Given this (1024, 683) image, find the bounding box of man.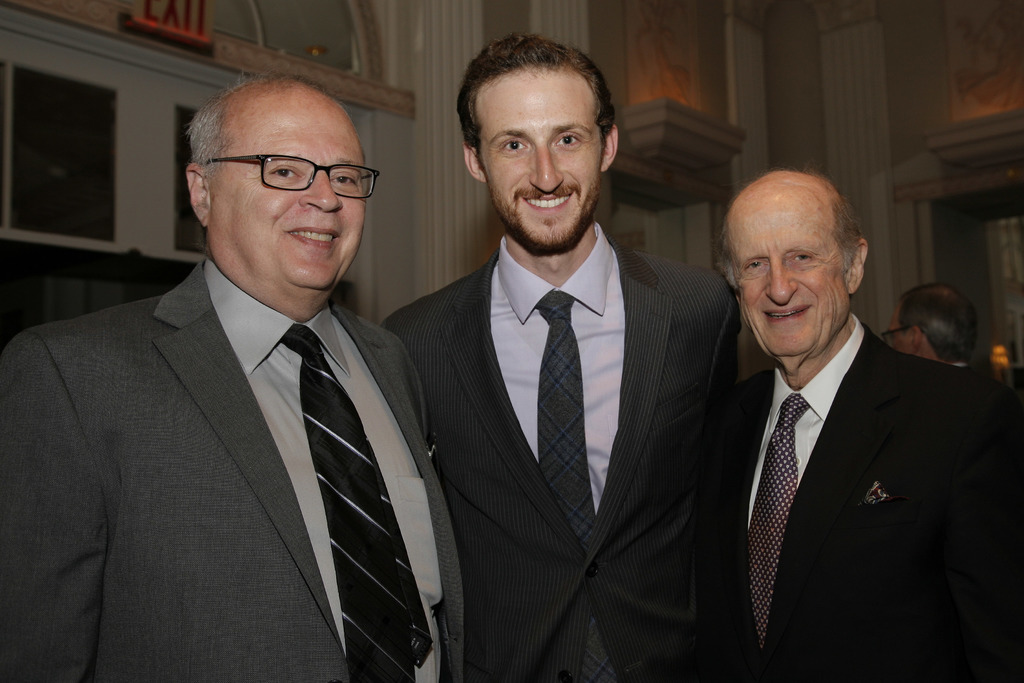
[733, 160, 1023, 682].
